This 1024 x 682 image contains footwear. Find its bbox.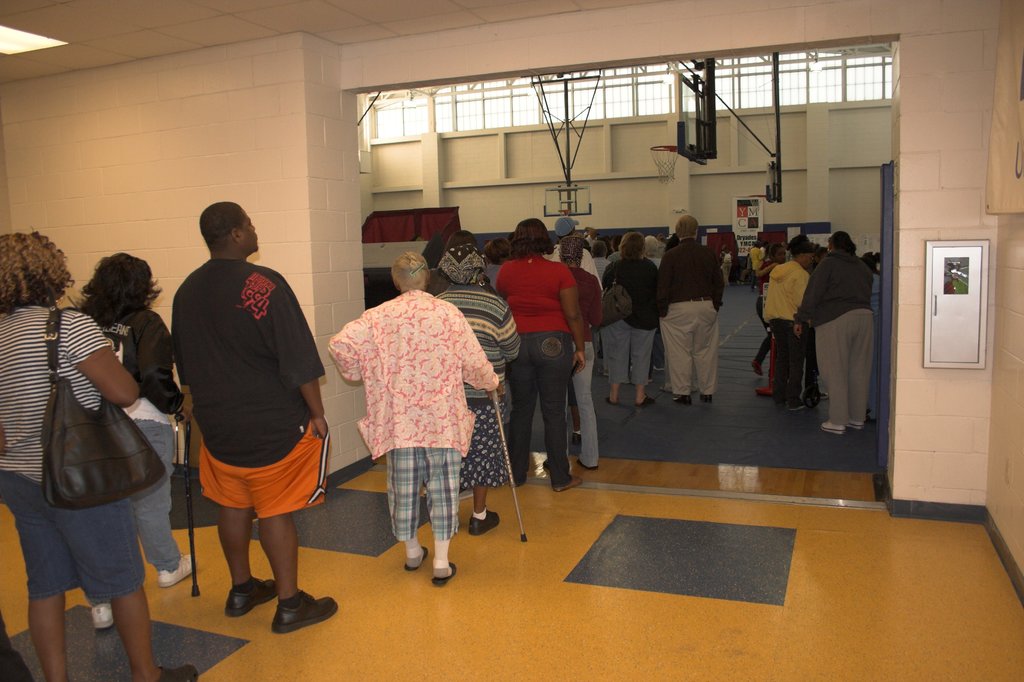
region(635, 394, 651, 411).
